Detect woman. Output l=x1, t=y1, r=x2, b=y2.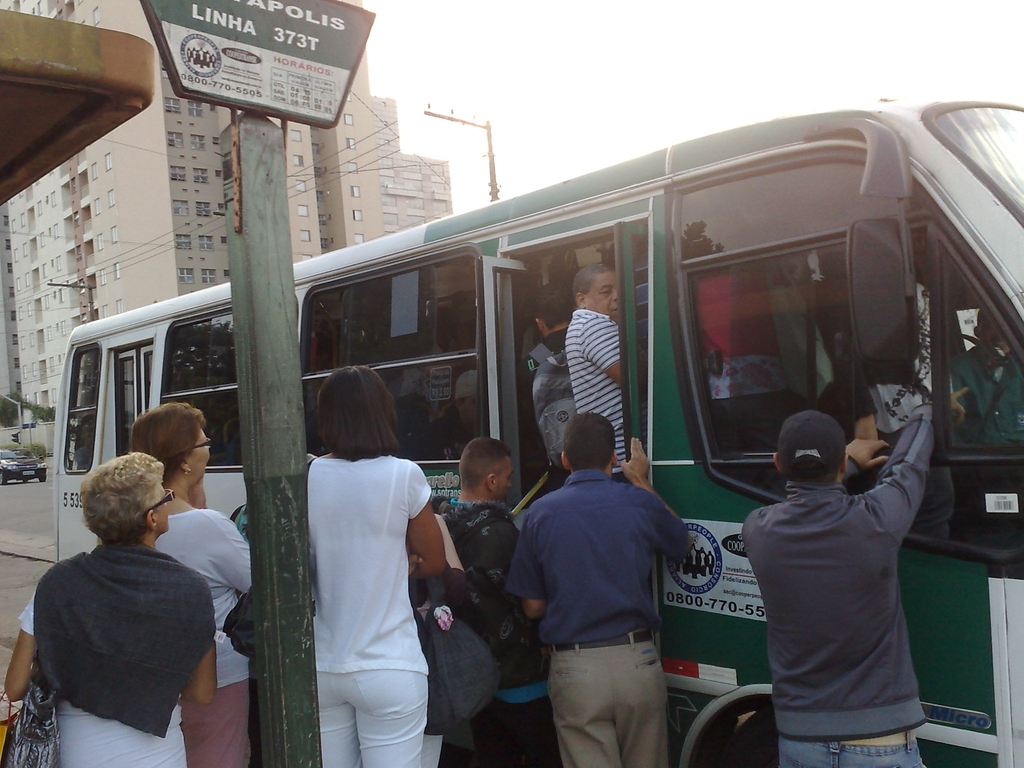
l=304, t=366, r=447, b=767.
